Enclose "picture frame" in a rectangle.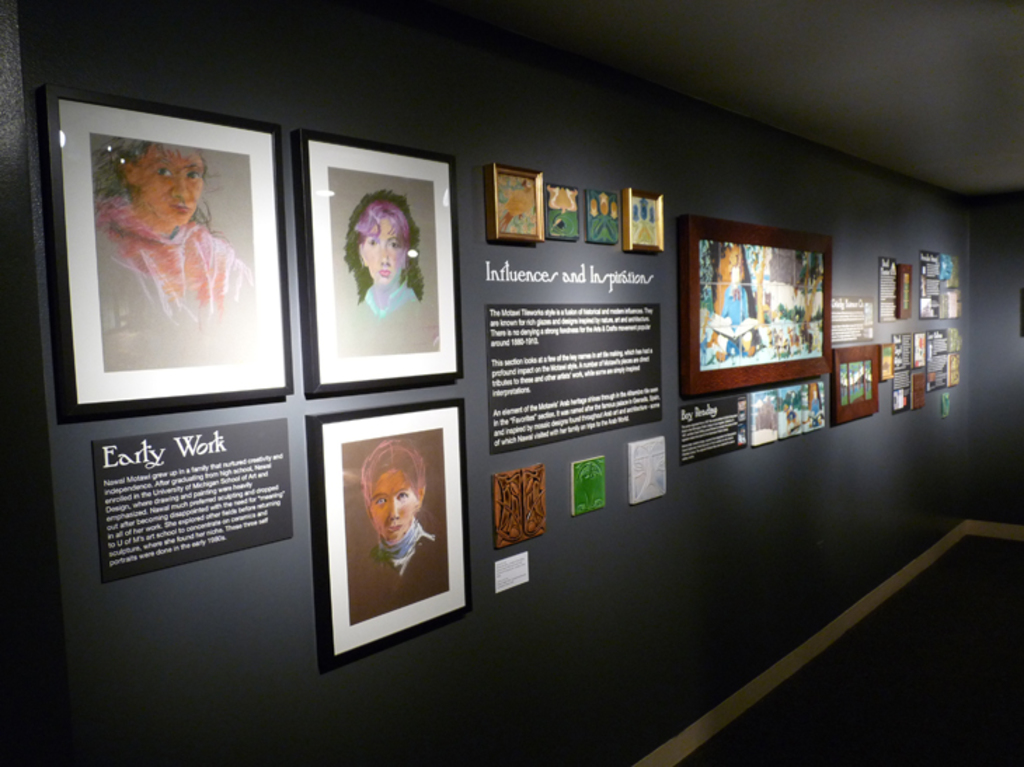
box(490, 164, 541, 241).
